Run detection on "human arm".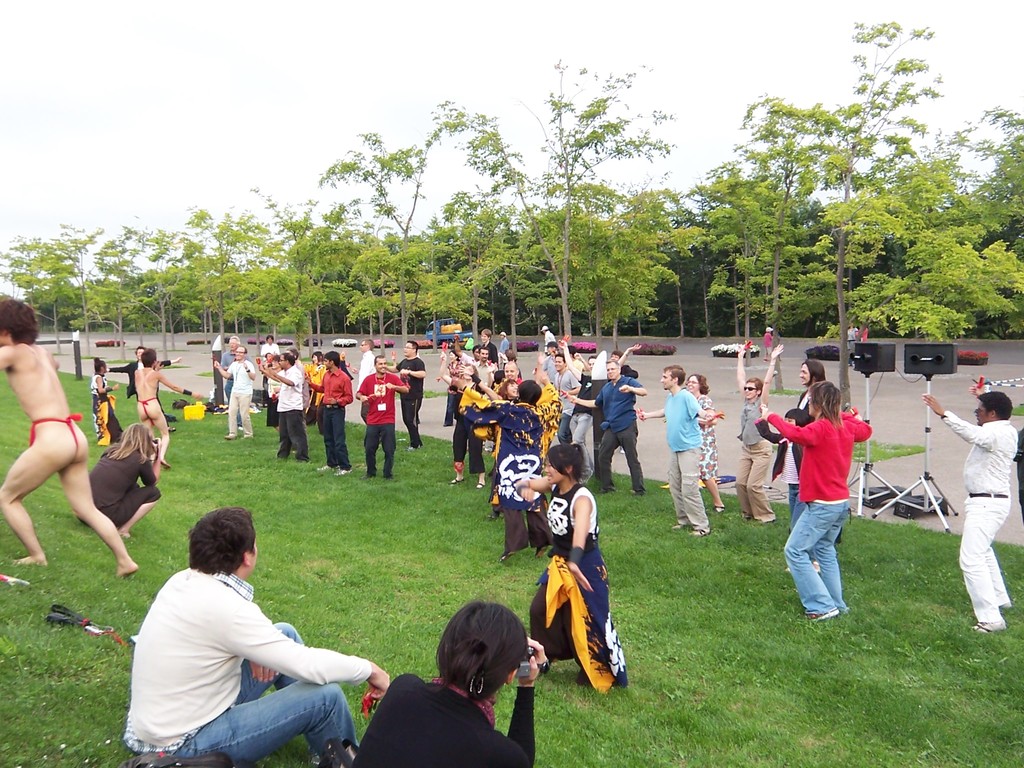
Result: {"left": 573, "top": 351, "right": 592, "bottom": 371}.
